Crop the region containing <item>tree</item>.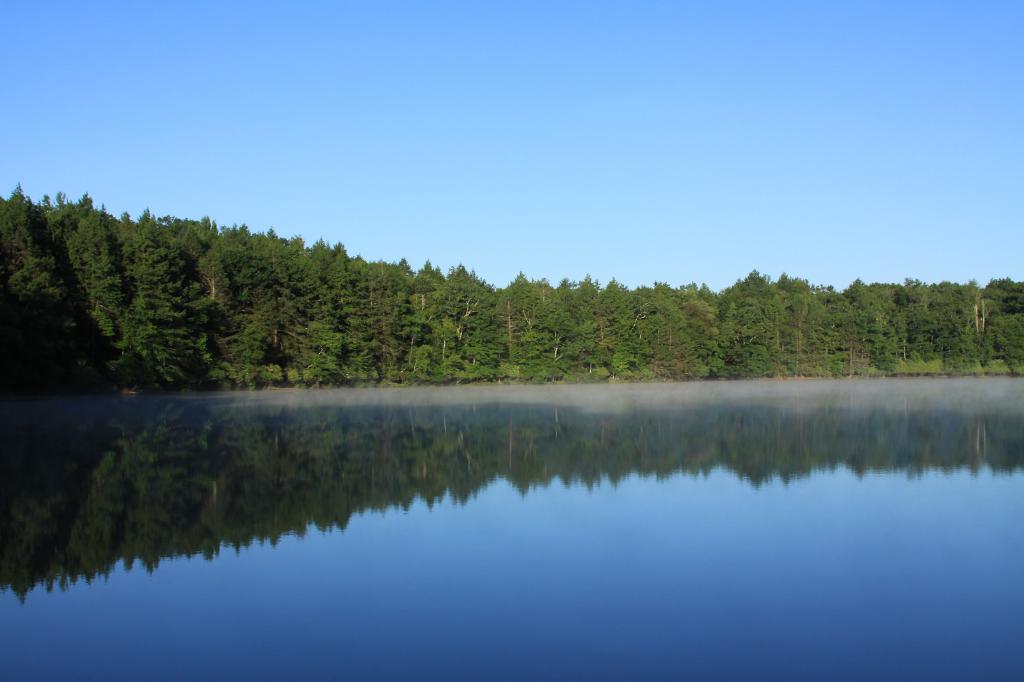
Crop region: (left=836, top=266, right=874, bottom=385).
